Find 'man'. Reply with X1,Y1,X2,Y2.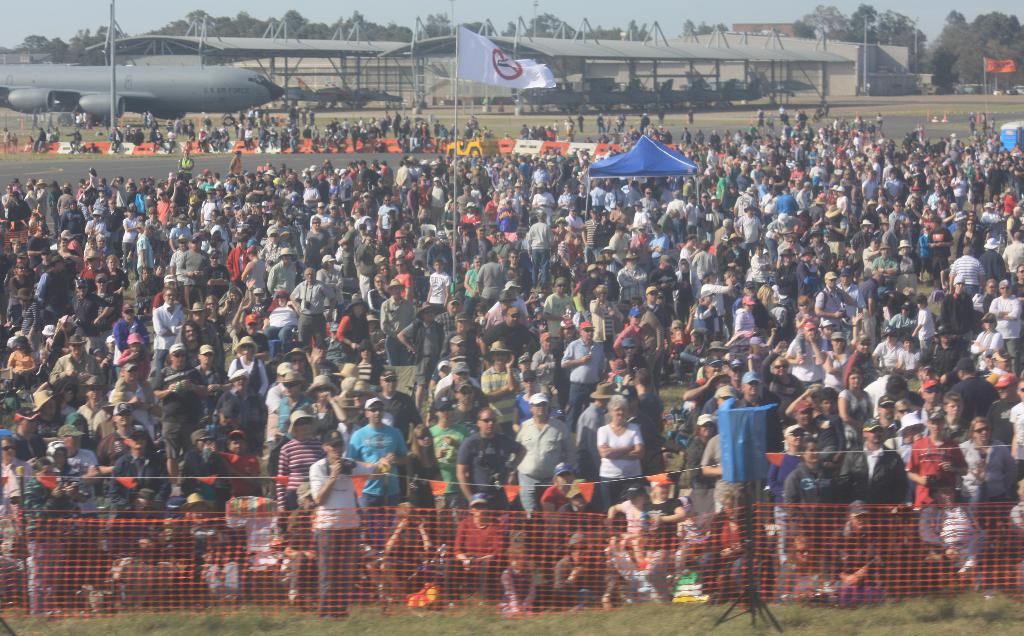
575,382,617,508.
